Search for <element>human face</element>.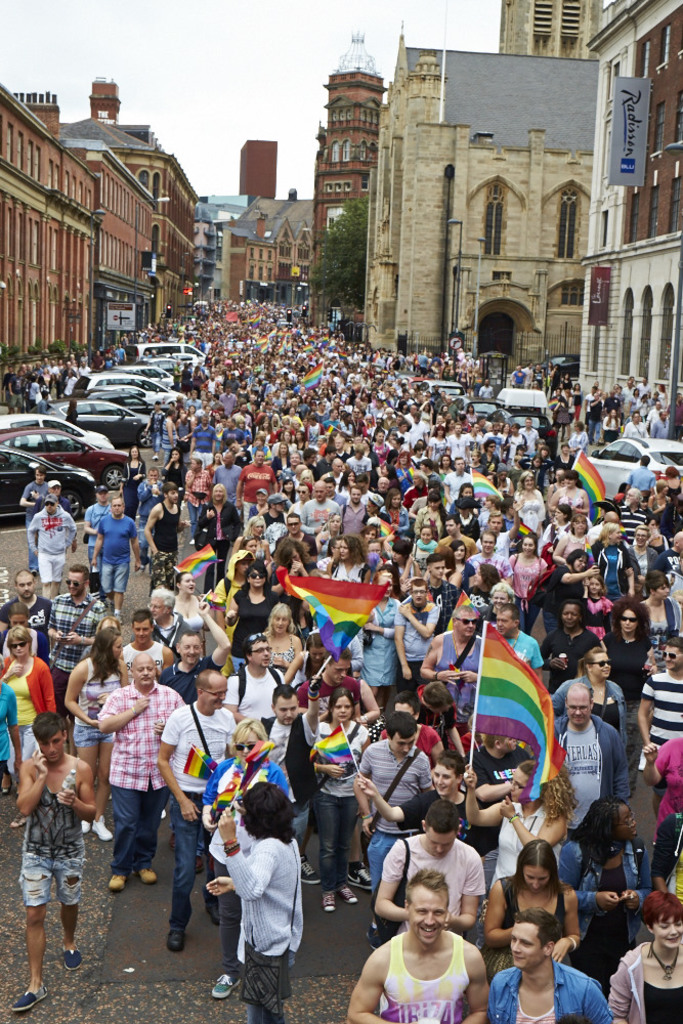
Found at region(533, 461, 540, 468).
